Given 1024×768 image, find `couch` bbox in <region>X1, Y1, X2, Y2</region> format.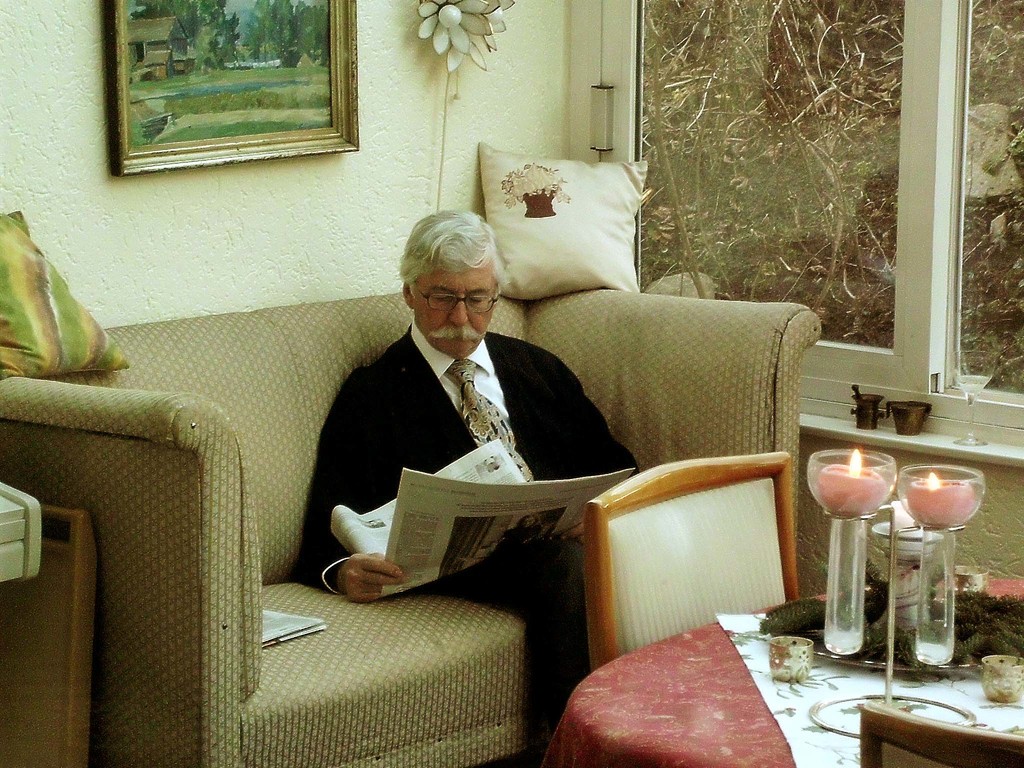
<region>0, 283, 822, 767</region>.
